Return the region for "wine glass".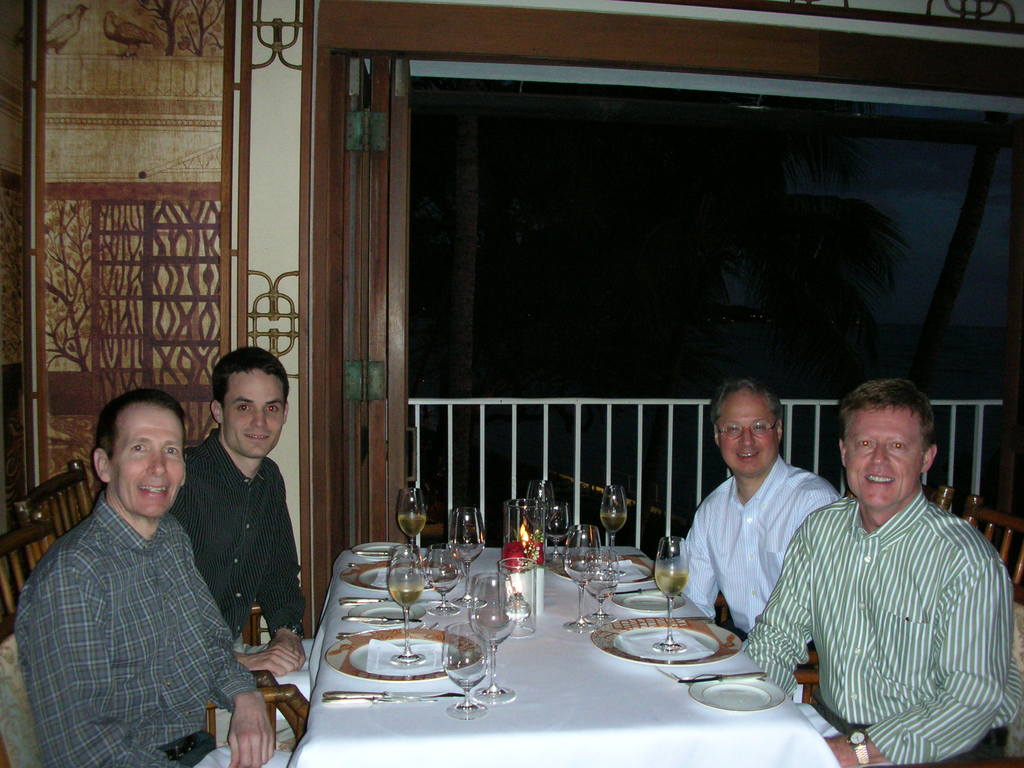
[528, 487, 550, 534].
